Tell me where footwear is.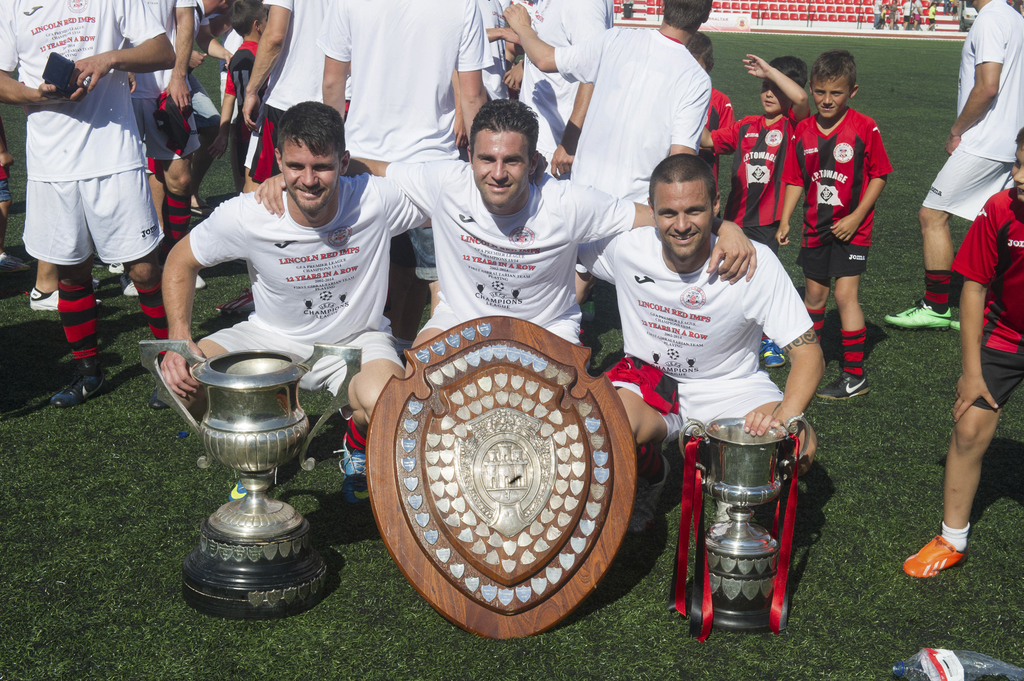
footwear is at left=630, top=457, right=673, bottom=533.
